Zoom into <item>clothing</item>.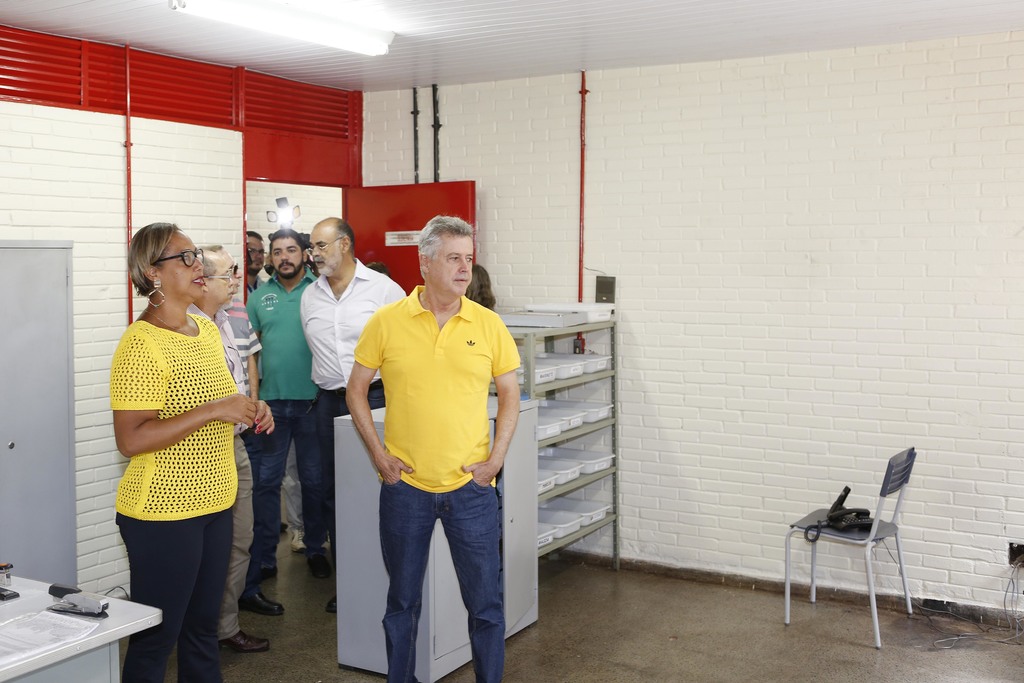
Zoom target: 299:253:404:529.
